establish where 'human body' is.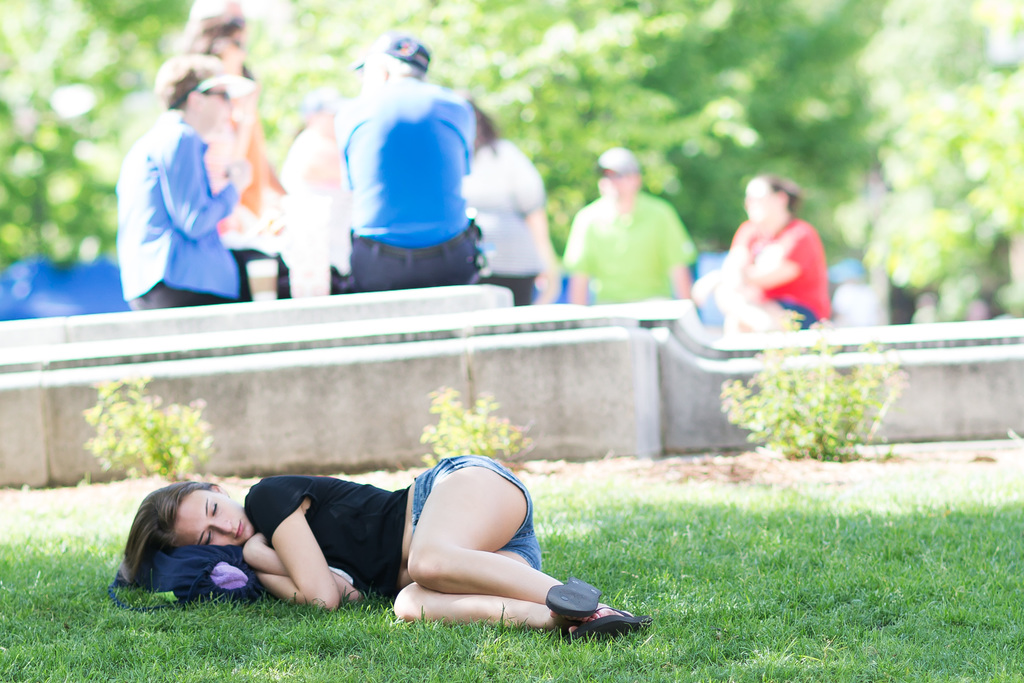
Established at (left=300, top=89, right=371, bottom=334).
